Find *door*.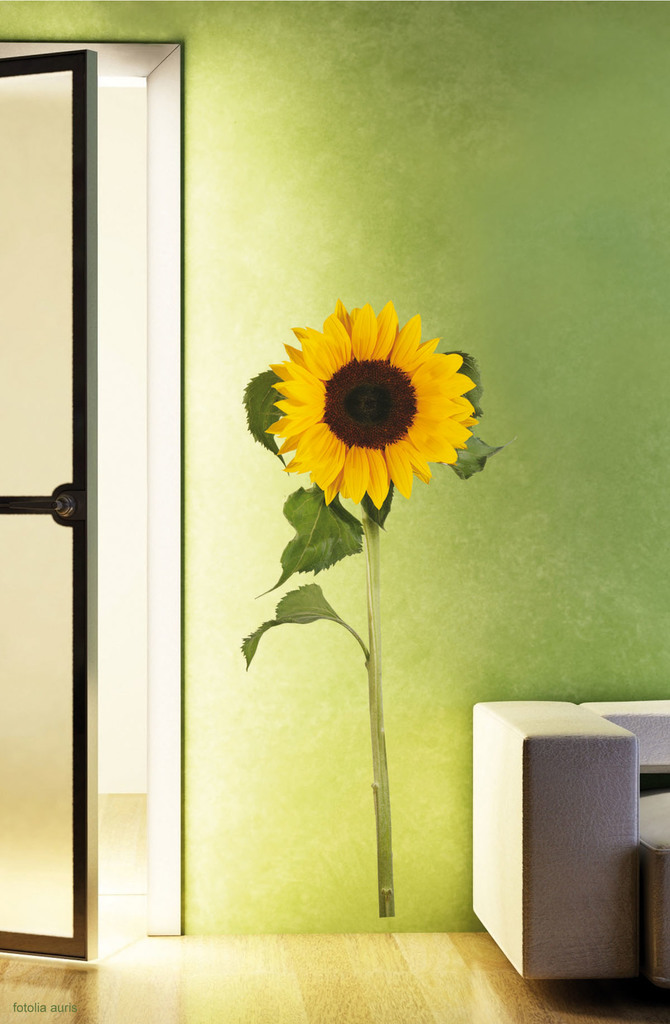
0/51/102/961.
